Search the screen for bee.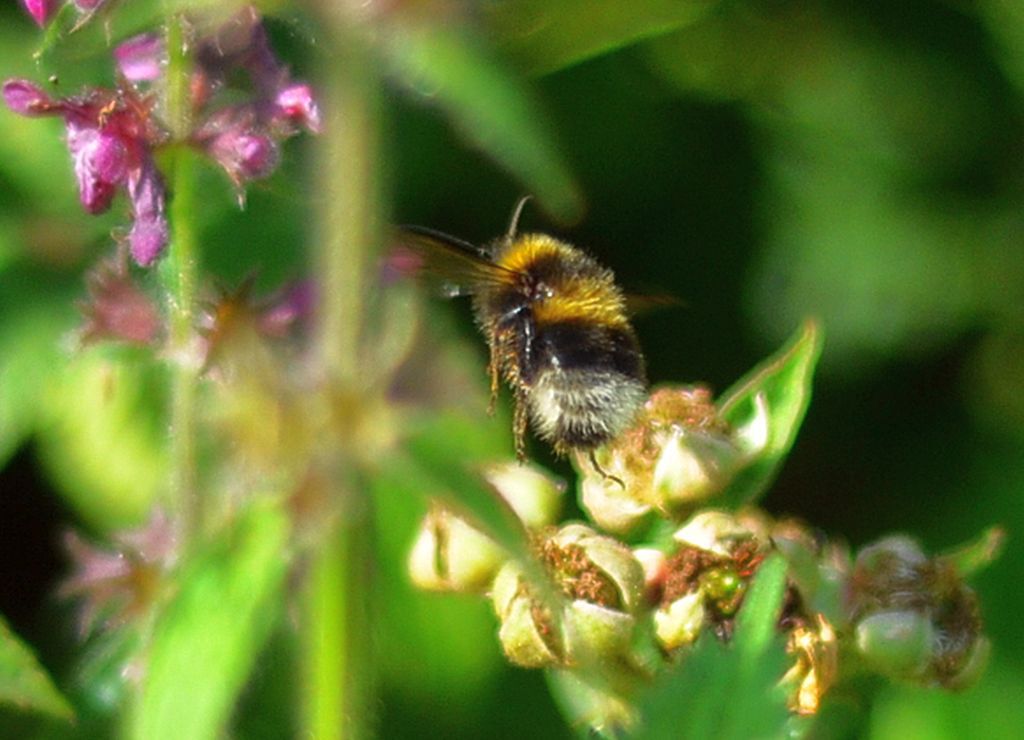
Found at region(390, 215, 681, 482).
